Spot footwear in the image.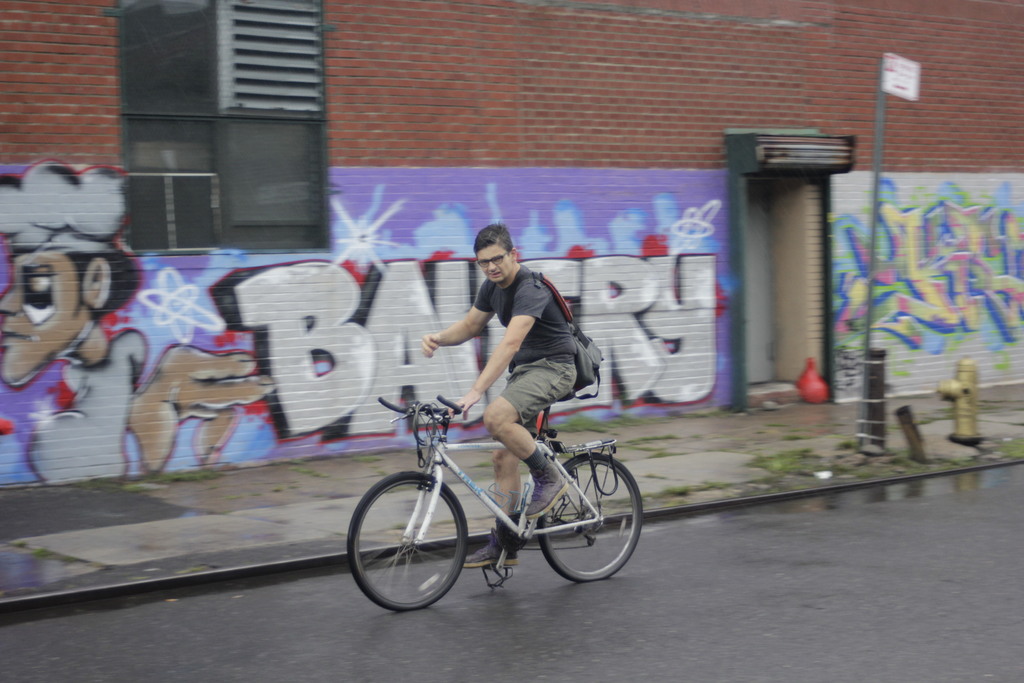
footwear found at {"left": 523, "top": 457, "right": 568, "bottom": 520}.
